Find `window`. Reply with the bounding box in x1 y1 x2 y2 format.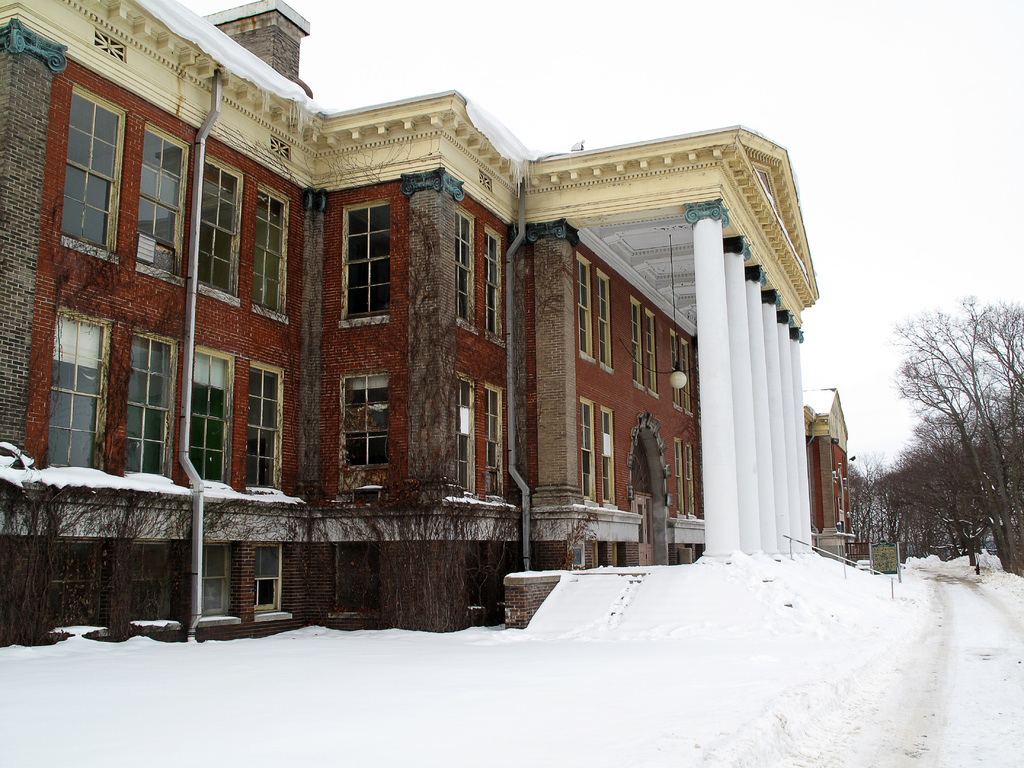
623 291 640 390.
